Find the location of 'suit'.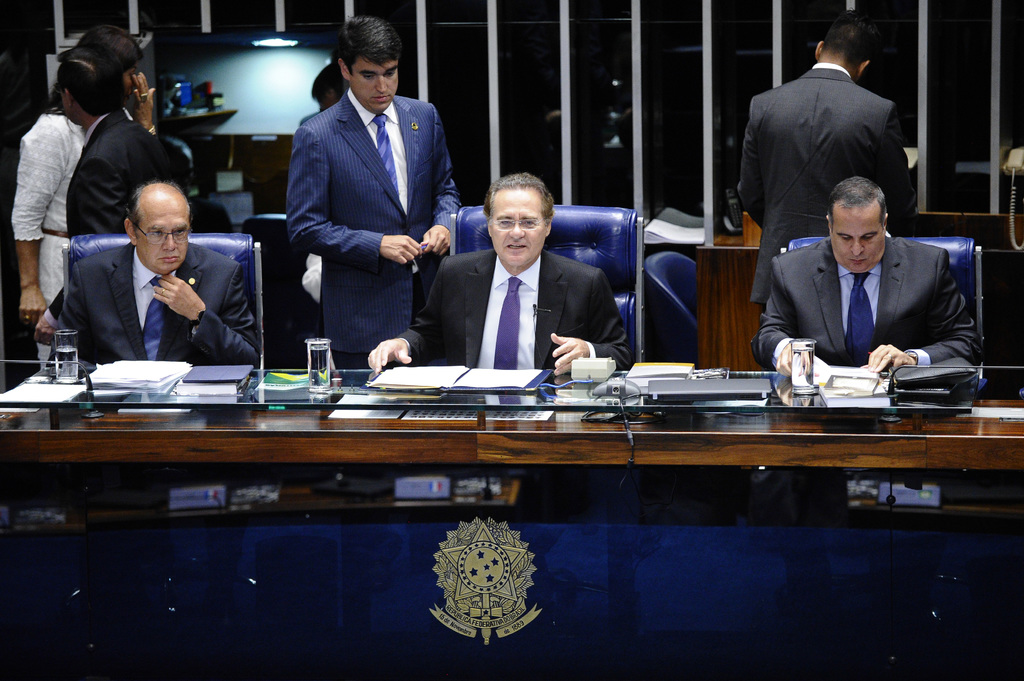
Location: 40,107,172,330.
